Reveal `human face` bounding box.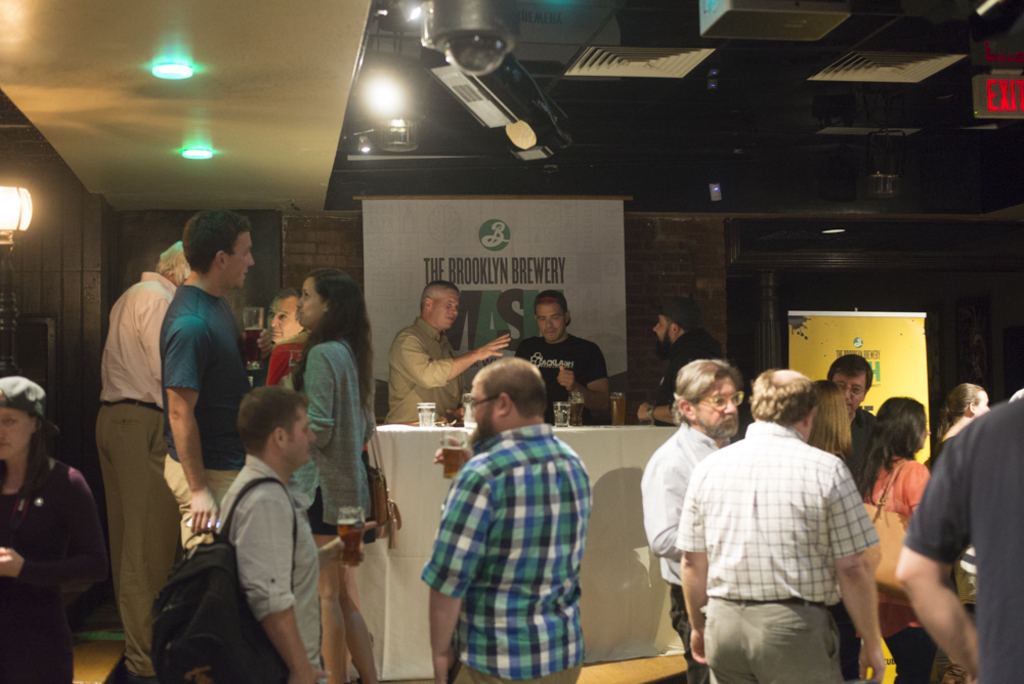
Revealed: pyautogui.locateOnScreen(300, 277, 326, 330).
